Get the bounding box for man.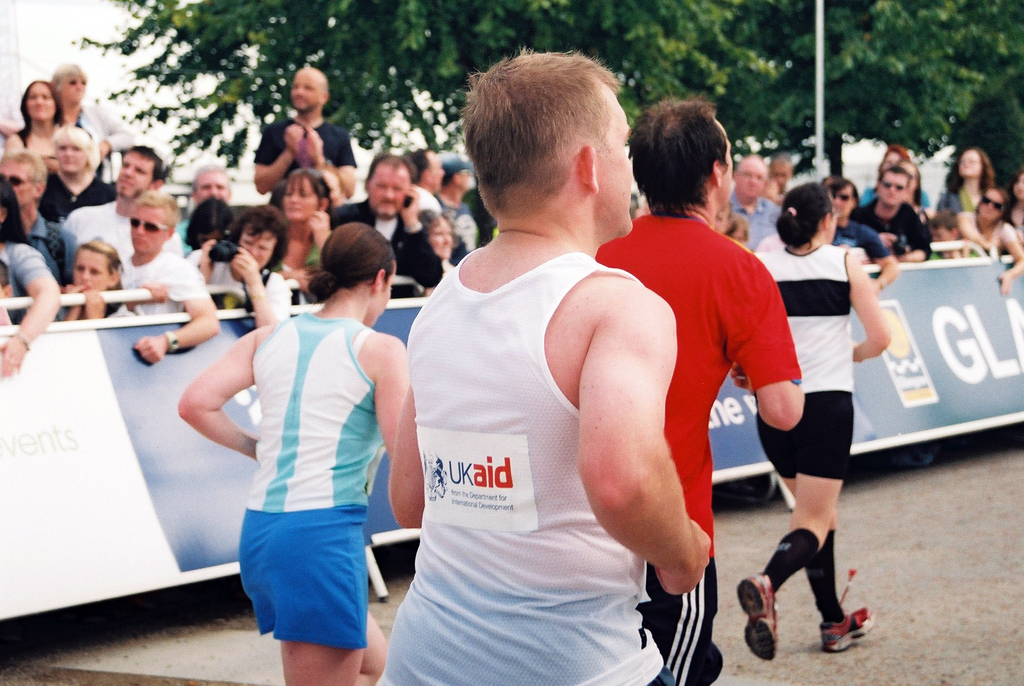
box=[0, 179, 59, 379].
